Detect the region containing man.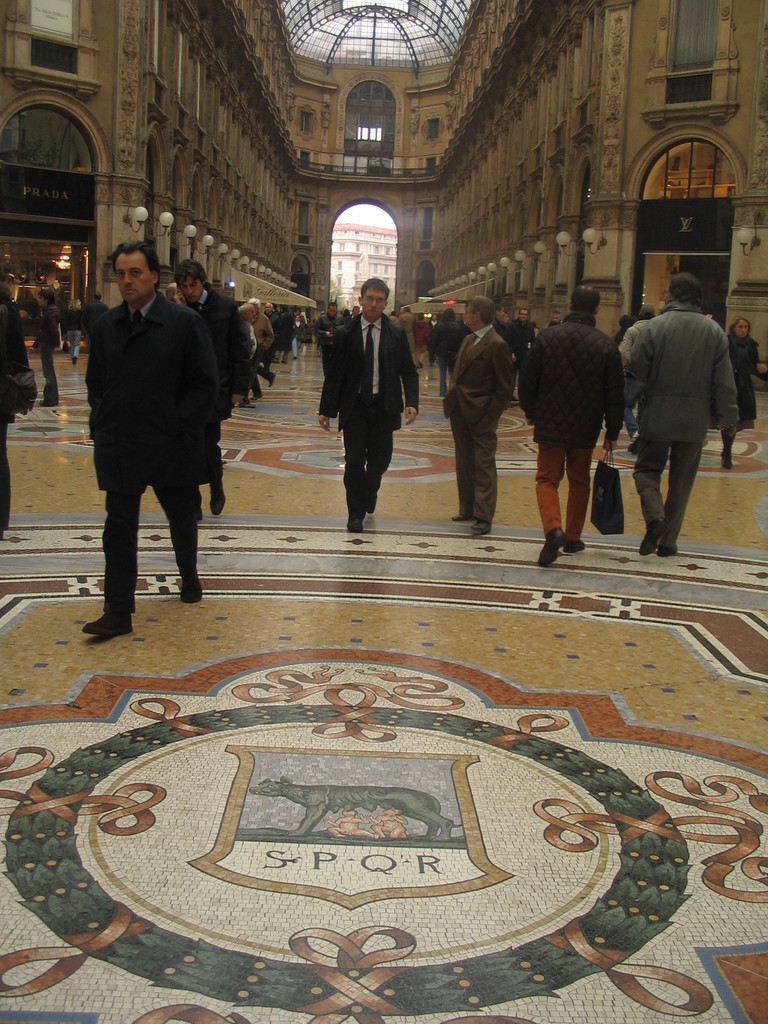
[left=71, top=231, right=242, bottom=628].
